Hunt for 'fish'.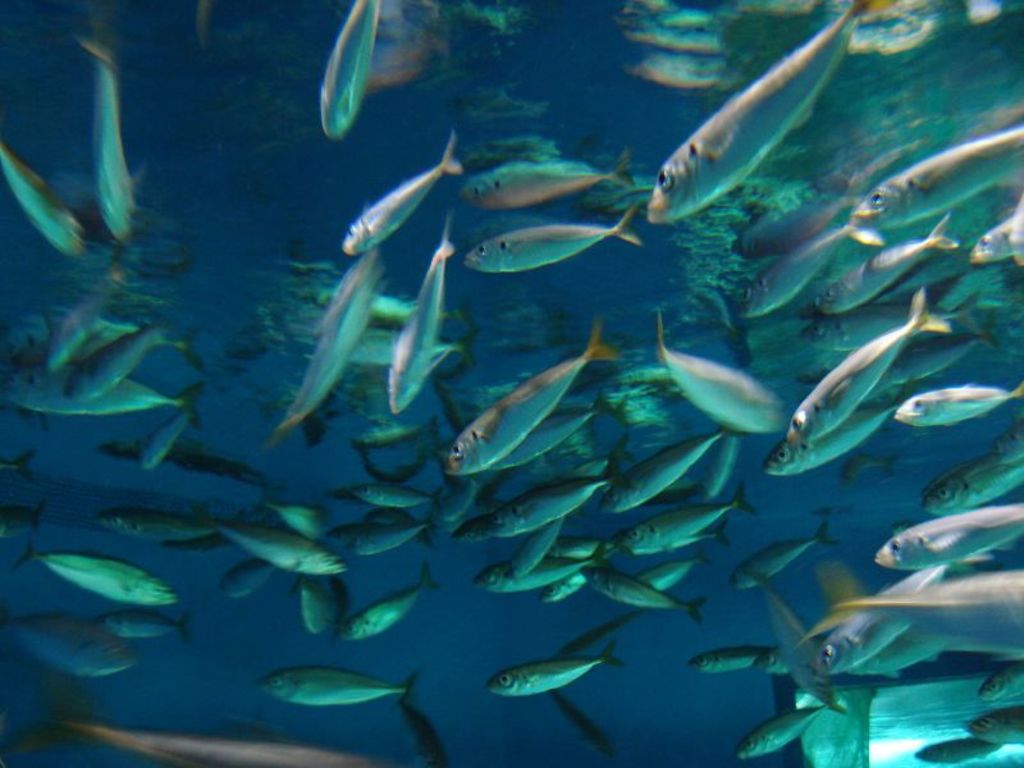
Hunted down at x1=613 y1=485 x2=762 y2=557.
